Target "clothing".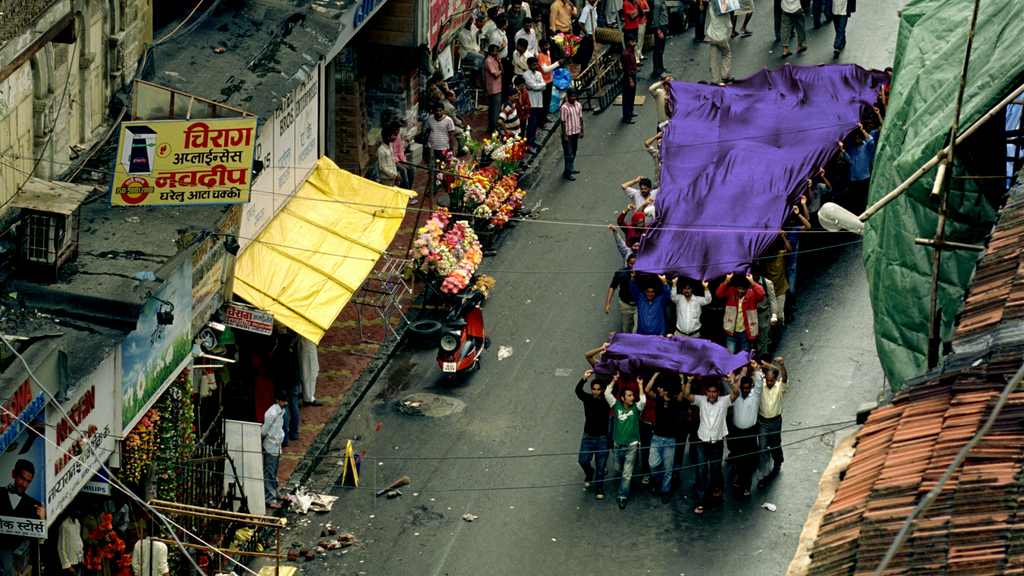
Target region: [x1=424, y1=118, x2=455, y2=153].
